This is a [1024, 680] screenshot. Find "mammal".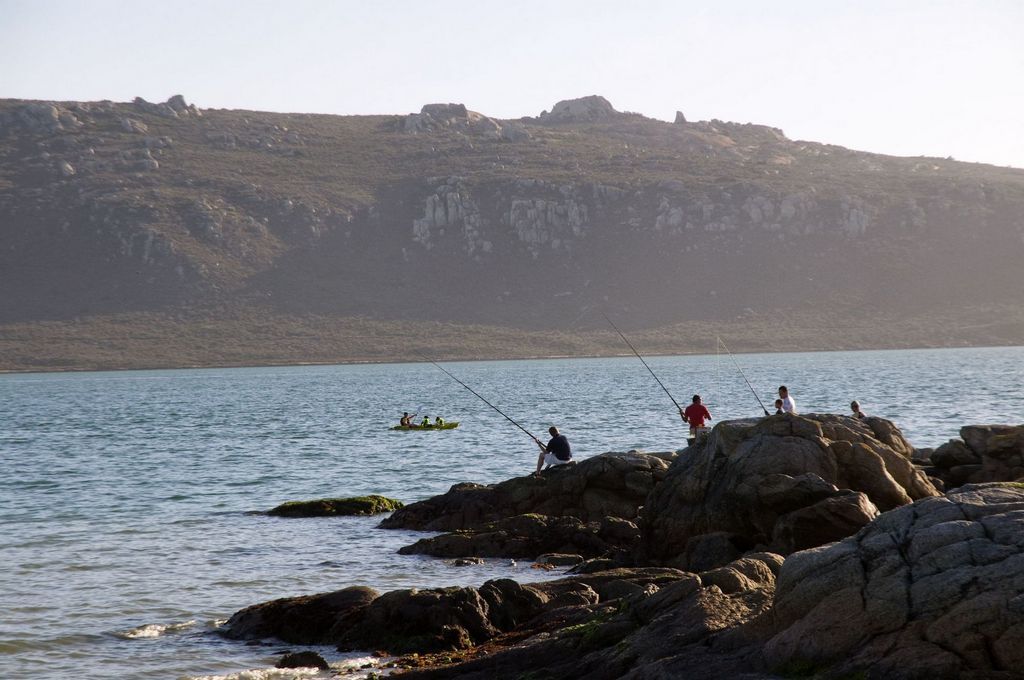
Bounding box: 777 384 797 414.
